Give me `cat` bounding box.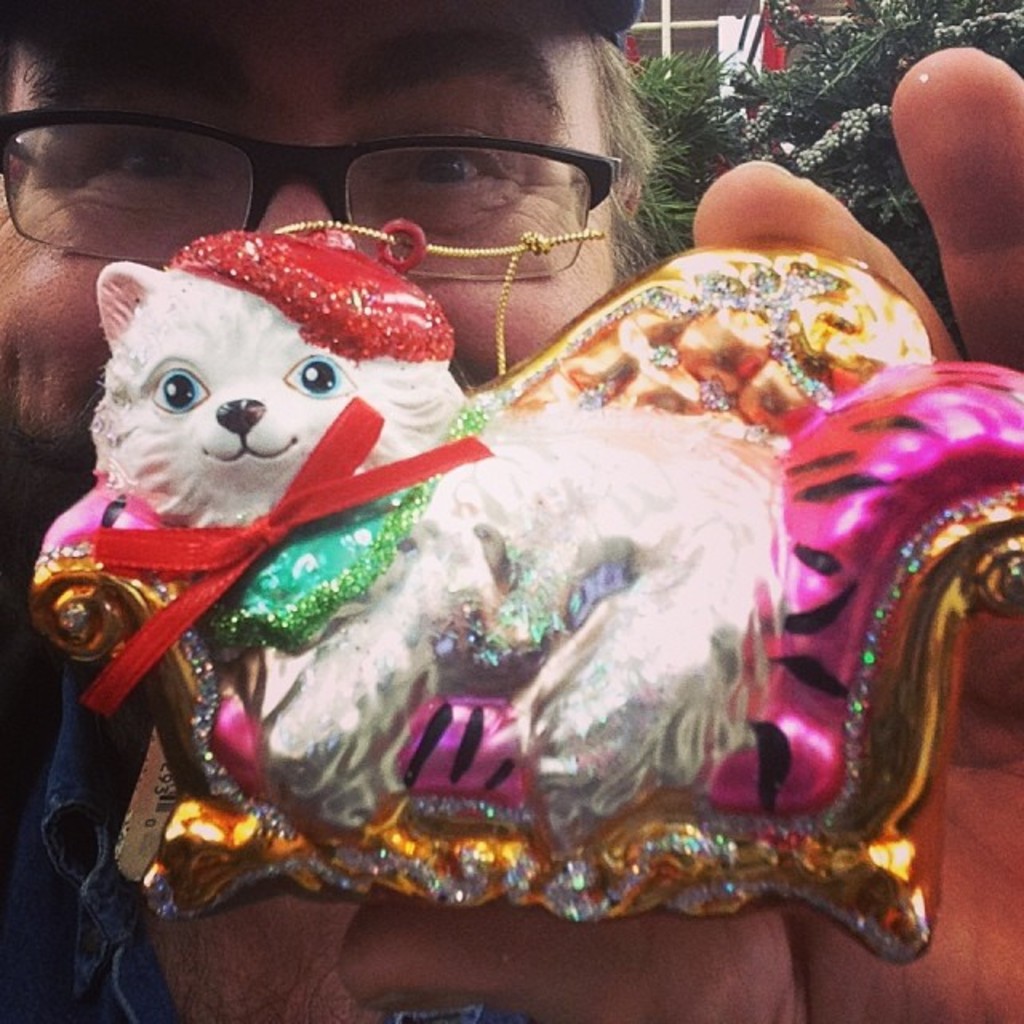
region(93, 254, 794, 843).
